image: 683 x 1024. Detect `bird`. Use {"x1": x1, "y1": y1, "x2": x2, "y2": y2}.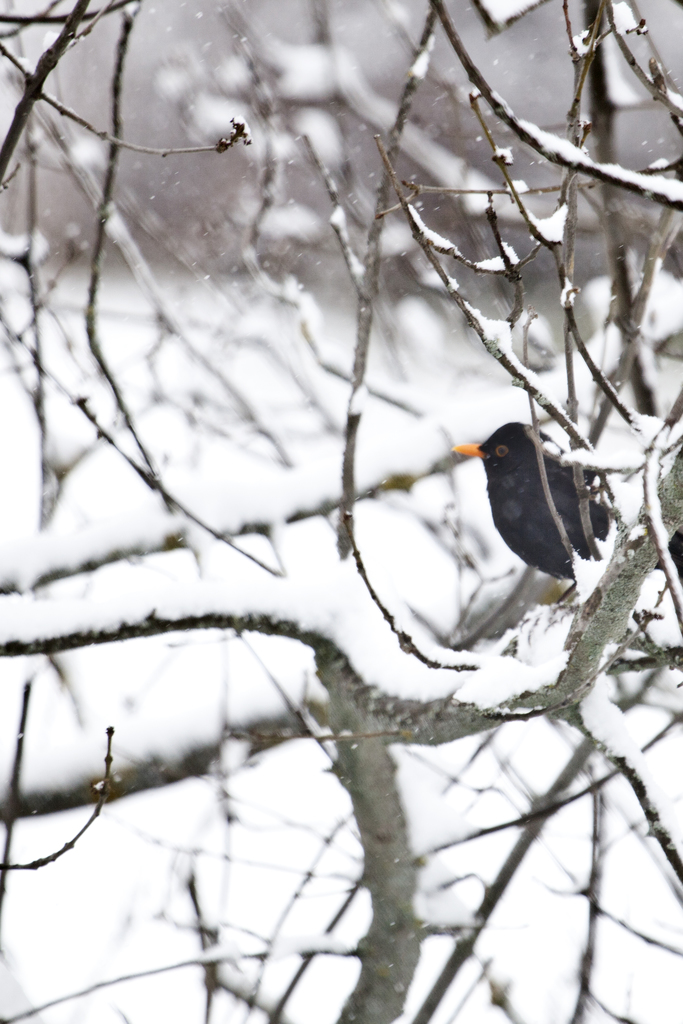
{"x1": 457, "y1": 412, "x2": 610, "y2": 586}.
